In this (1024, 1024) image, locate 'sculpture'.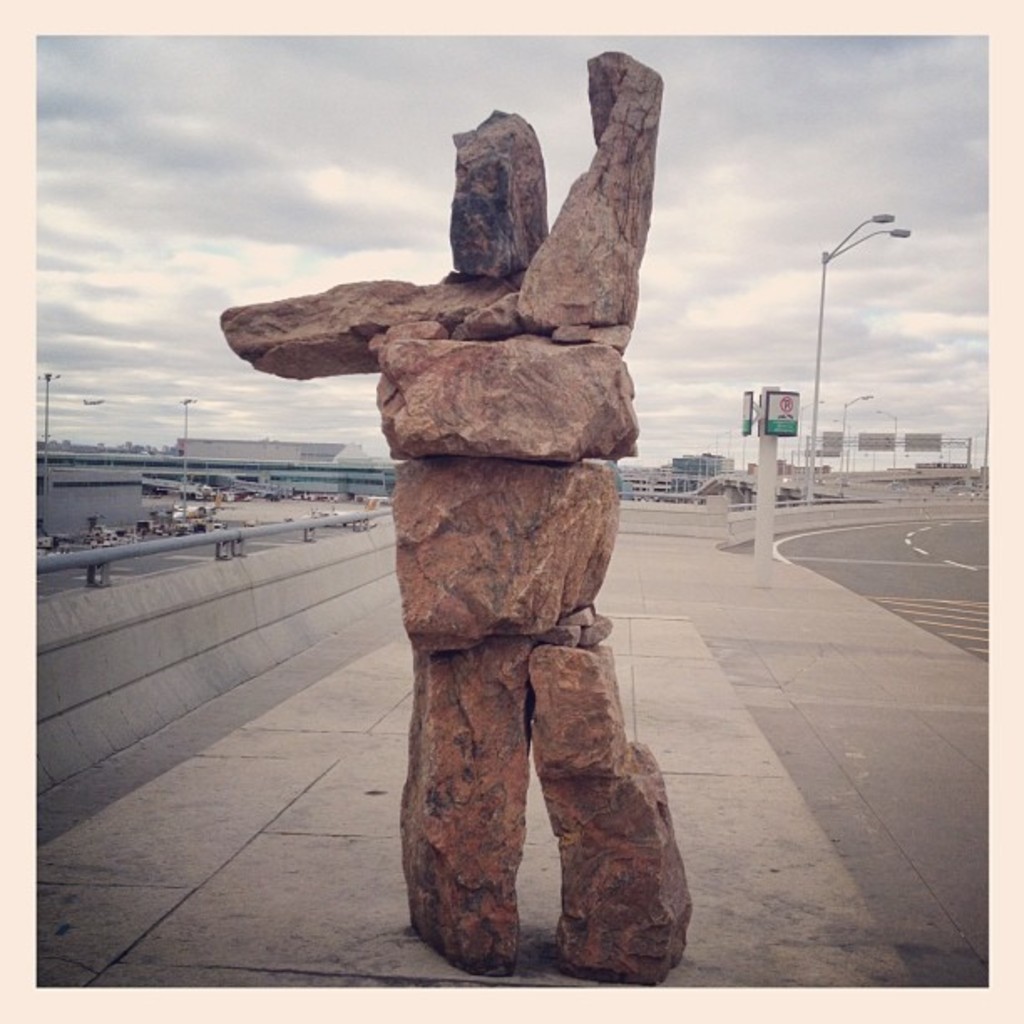
Bounding box: {"x1": 274, "y1": 25, "x2": 706, "y2": 944}.
